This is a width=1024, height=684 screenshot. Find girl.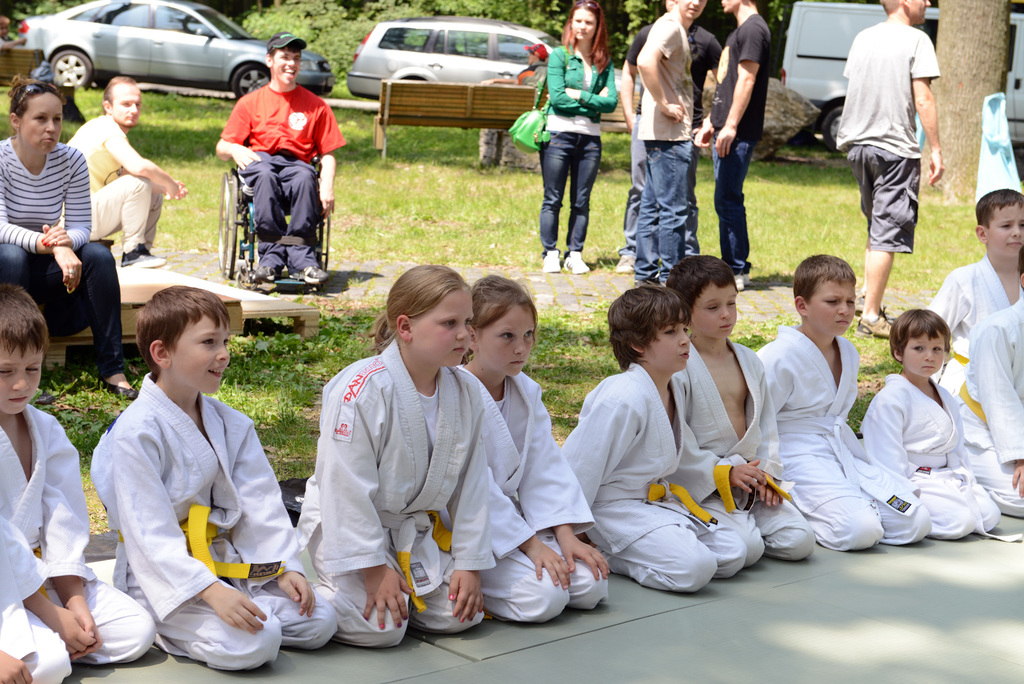
Bounding box: (x1=295, y1=263, x2=496, y2=649).
